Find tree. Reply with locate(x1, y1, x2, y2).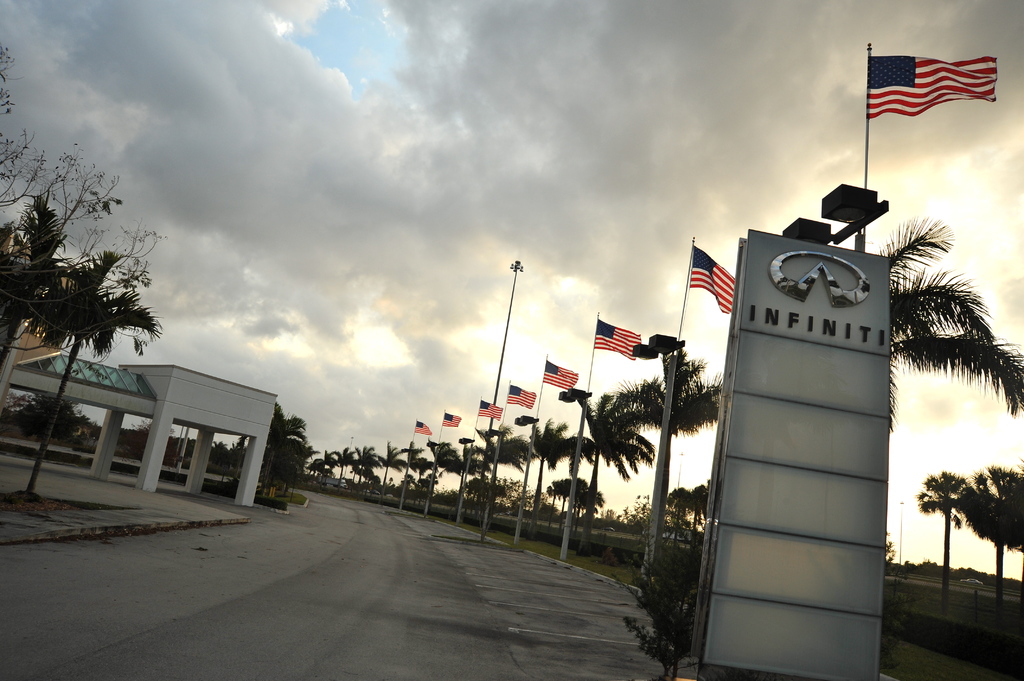
locate(914, 464, 966, 592).
